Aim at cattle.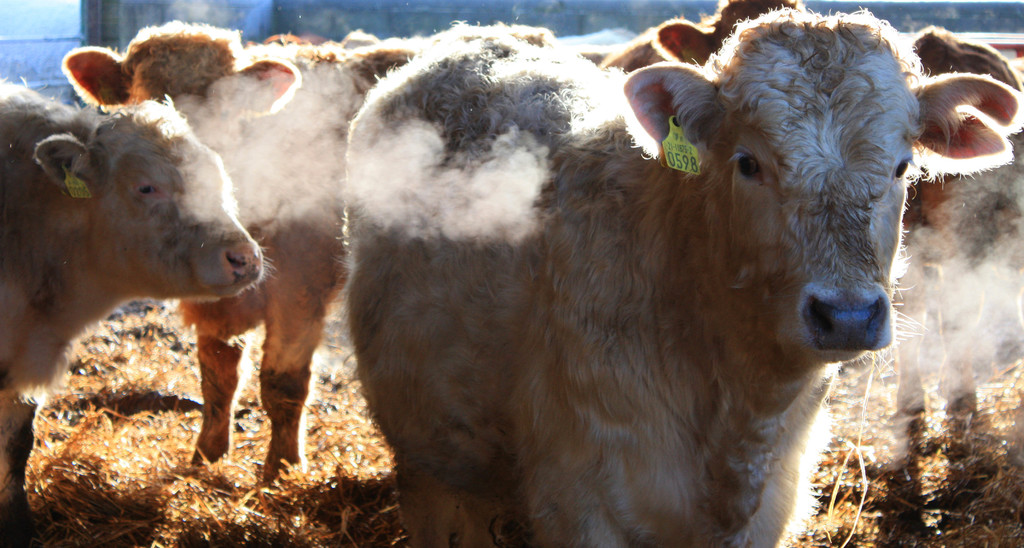
Aimed at <bbox>0, 83, 278, 547</bbox>.
